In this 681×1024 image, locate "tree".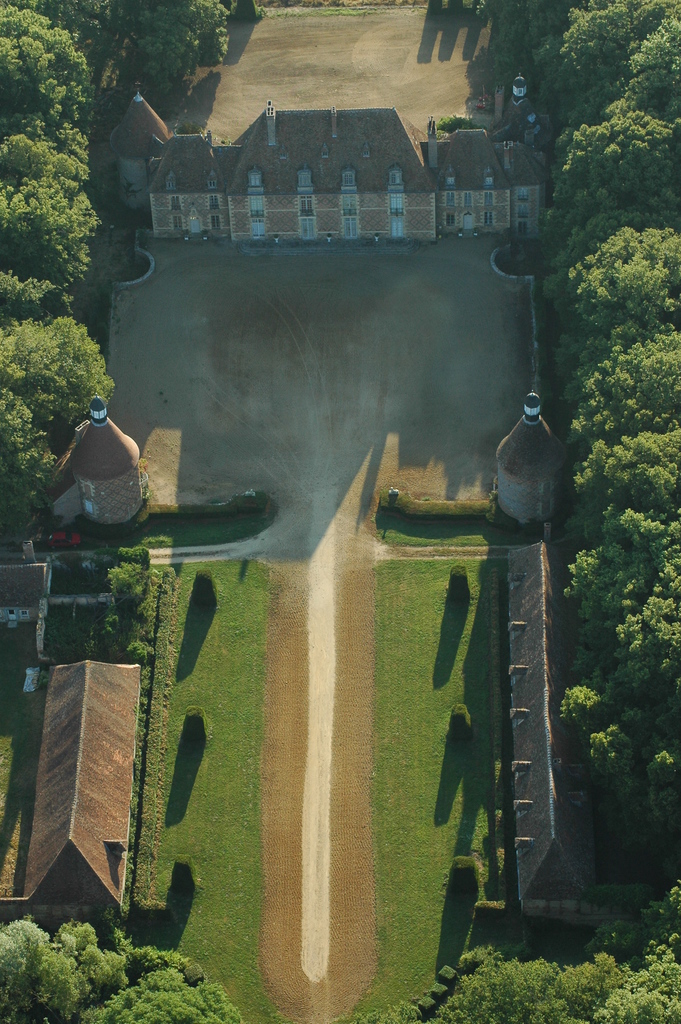
Bounding box: (95,0,230,92).
